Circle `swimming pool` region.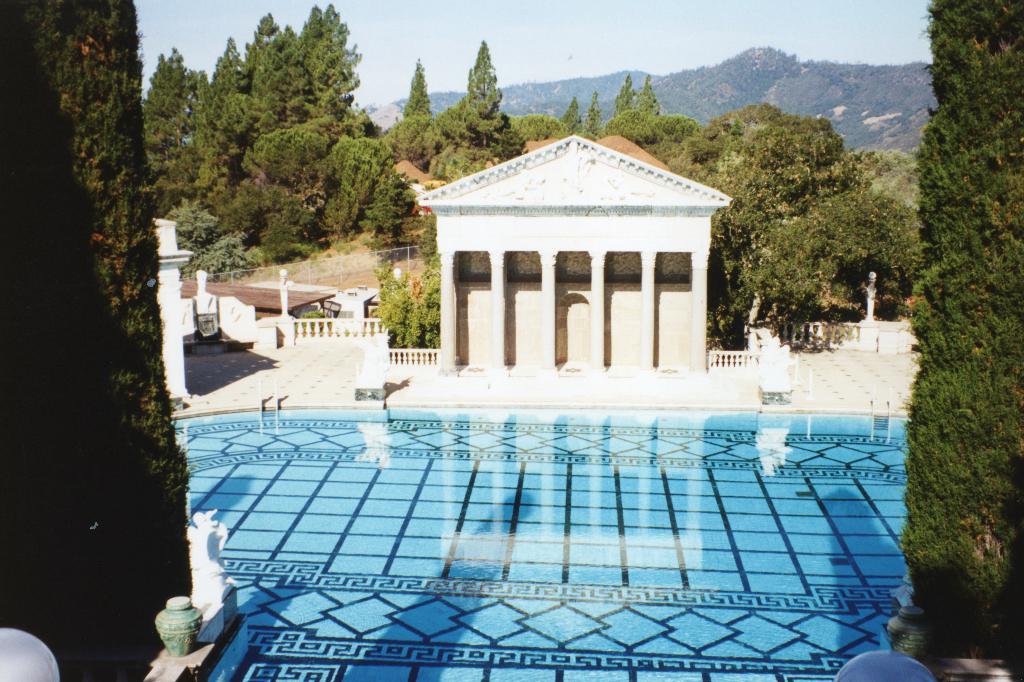
Region: bbox(163, 399, 913, 681).
